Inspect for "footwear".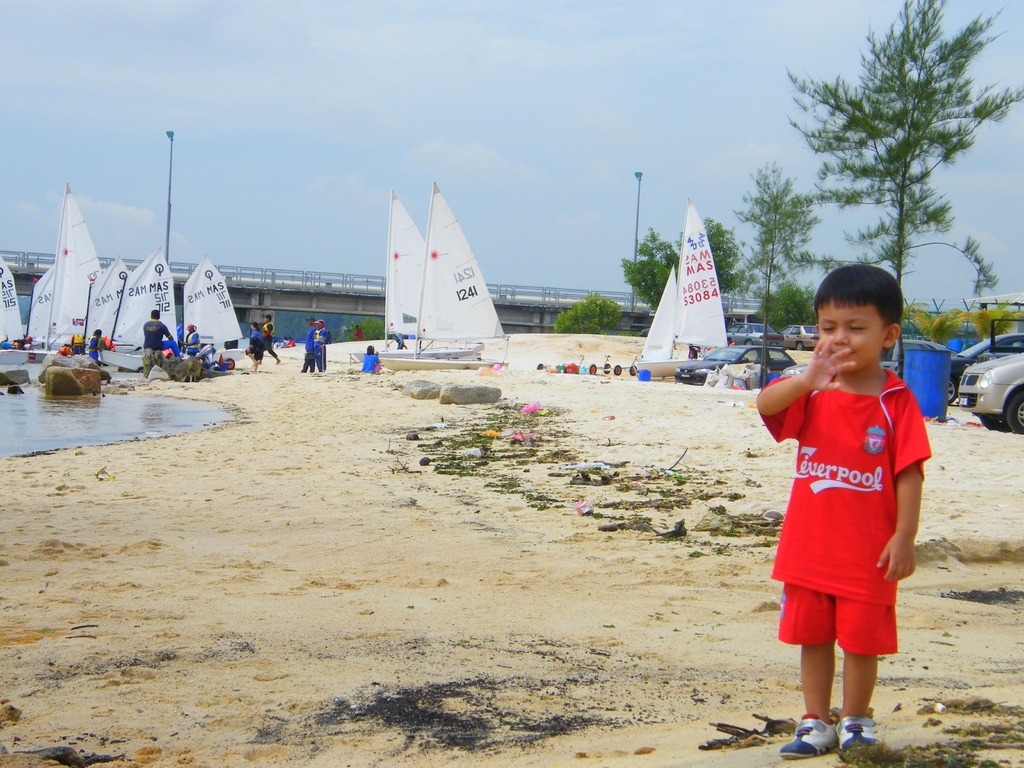
Inspection: {"x1": 778, "y1": 712, "x2": 840, "y2": 757}.
